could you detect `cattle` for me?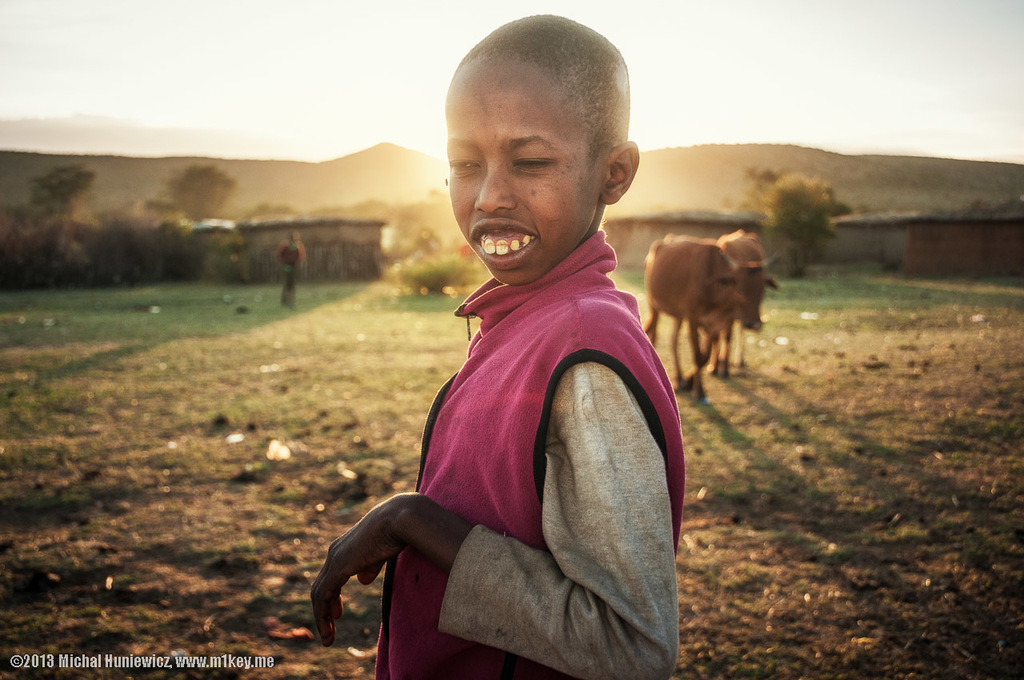
Detection result: {"left": 717, "top": 229, "right": 784, "bottom": 372}.
